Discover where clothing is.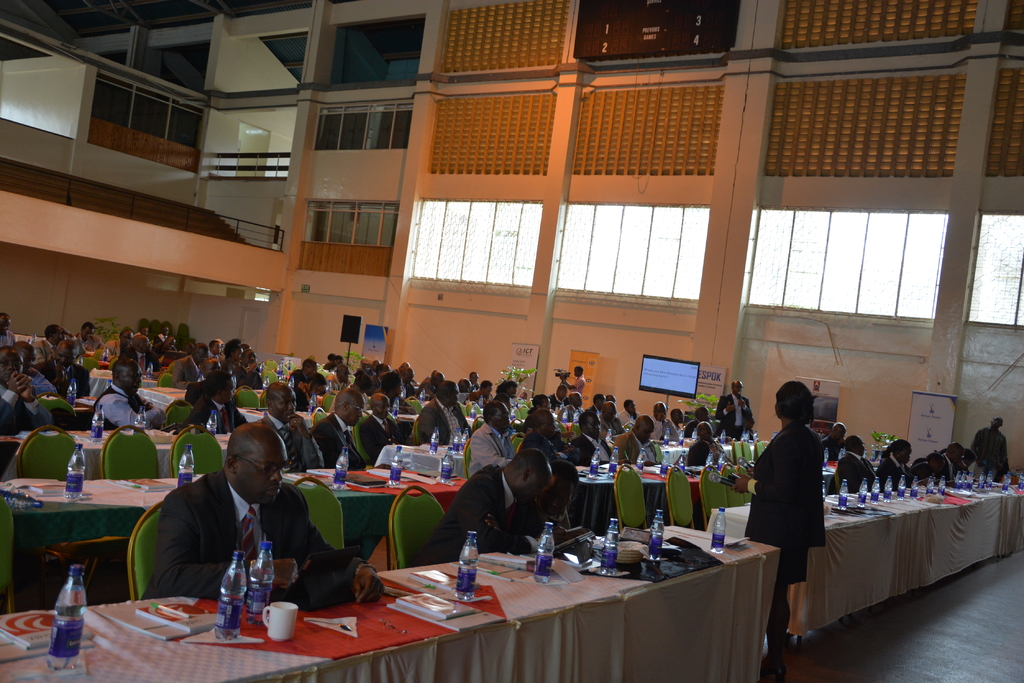
Discovered at x1=468, y1=425, x2=514, y2=475.
